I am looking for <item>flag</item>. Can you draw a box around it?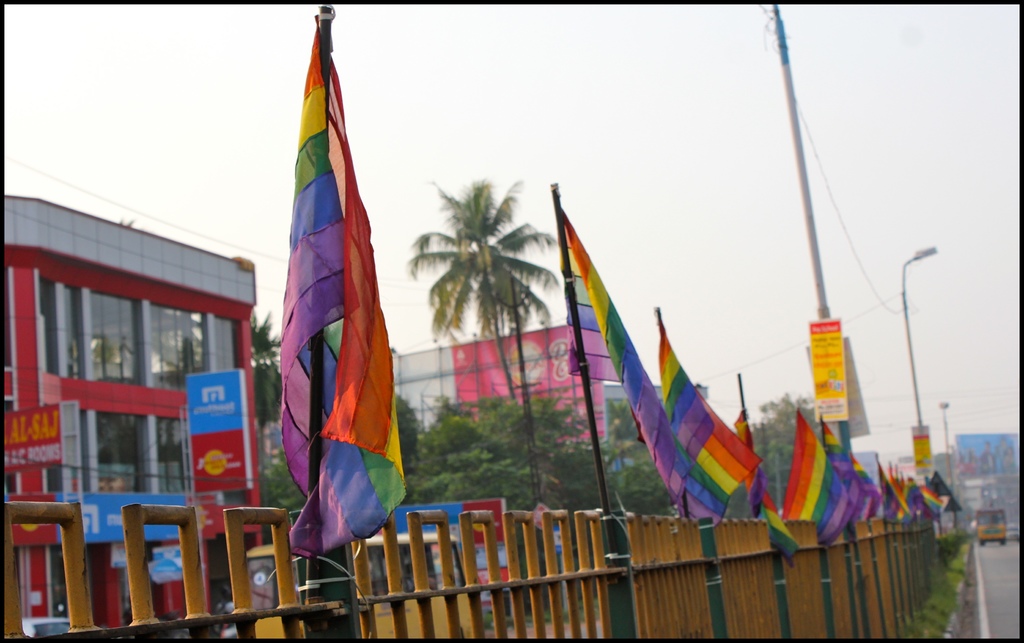
Sure, the bounding box is (x1=848, y1=447, x2=890, y2=527).
